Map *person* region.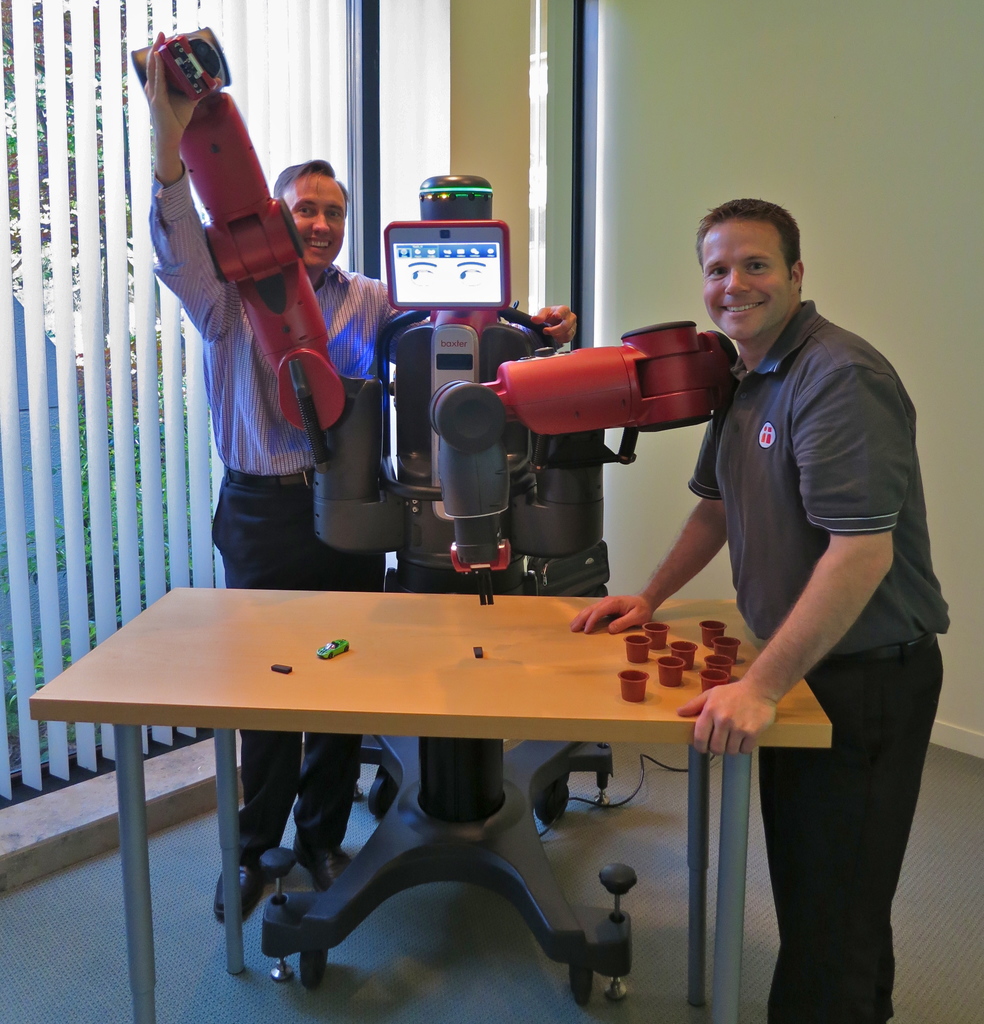
Mapped to bbox(572, 195, 951, 1023).
